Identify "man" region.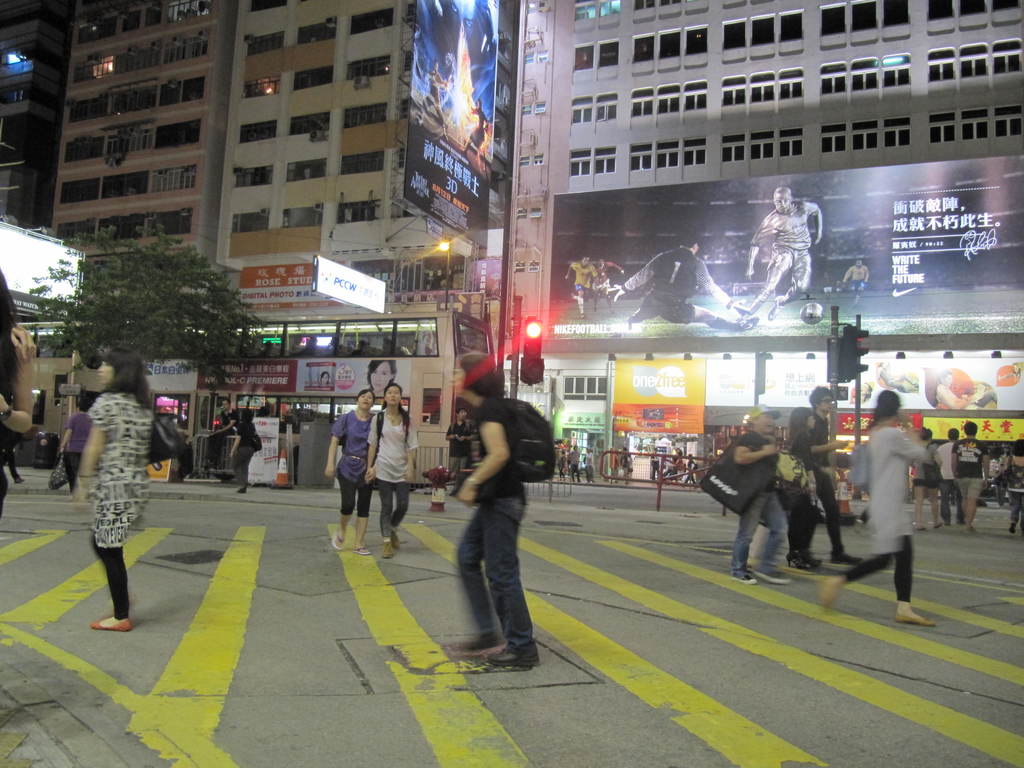
Region: 456 97 499 158.
